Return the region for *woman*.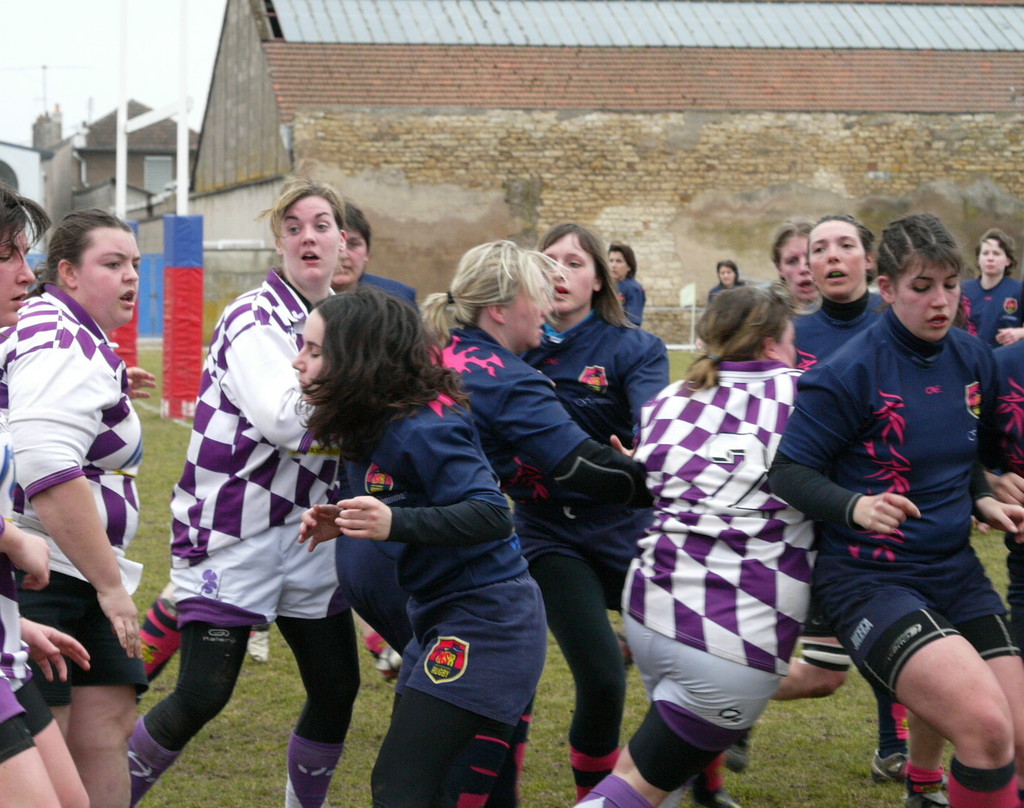
x1=323 y1=202 x2=408 y2=292.
